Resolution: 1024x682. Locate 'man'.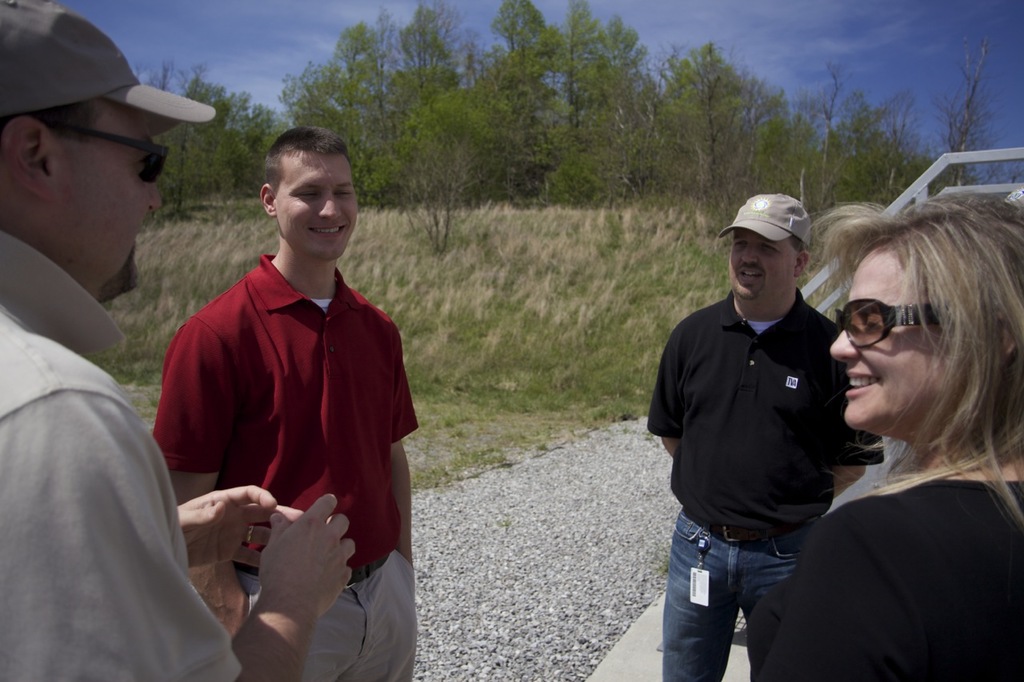
box=[152, 125, 420, 681].
